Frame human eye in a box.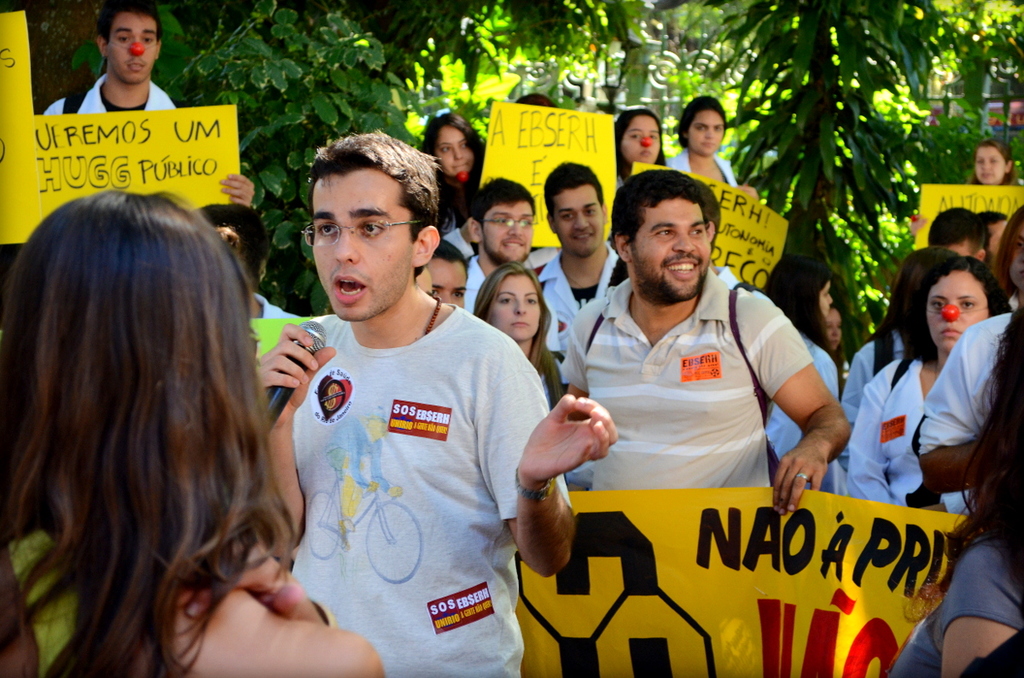
<bbox>649, 132, 660, 139</bbox>.
